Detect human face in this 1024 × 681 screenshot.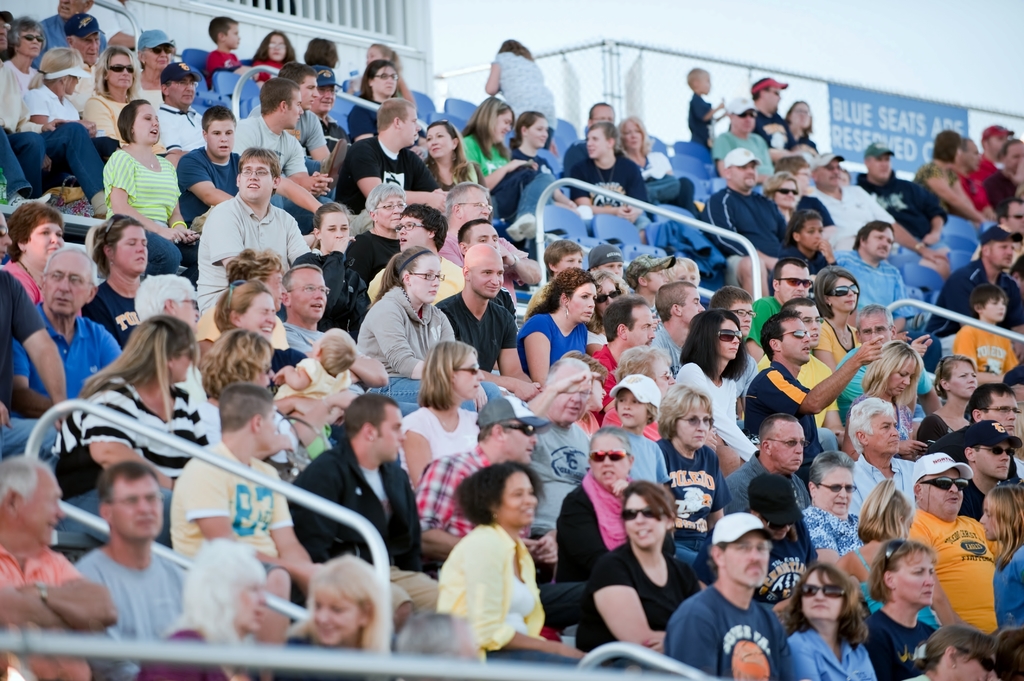
Detection: bbox=[801, 570, 847, 623].
